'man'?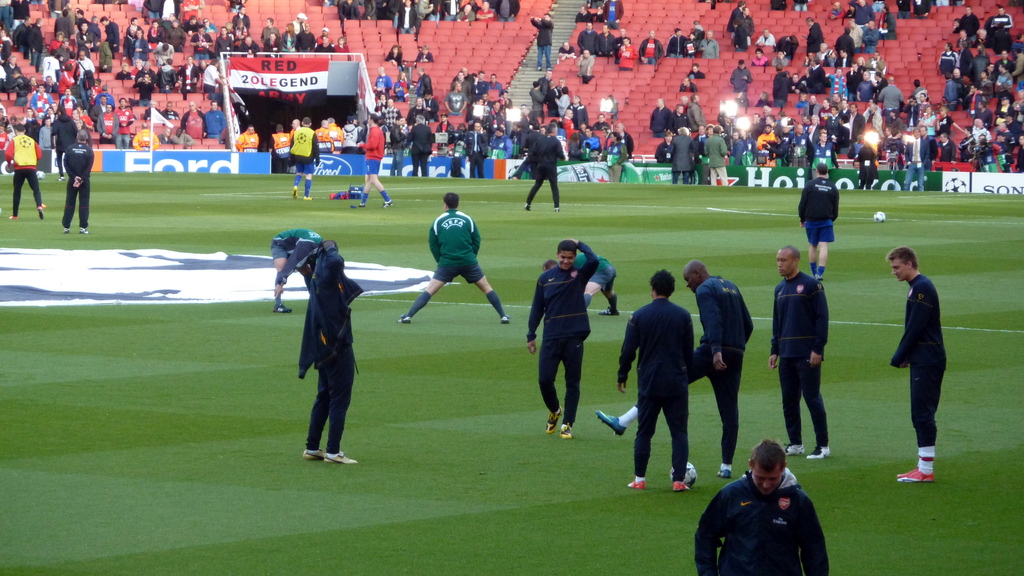
region(6, 126, 45, 216)
